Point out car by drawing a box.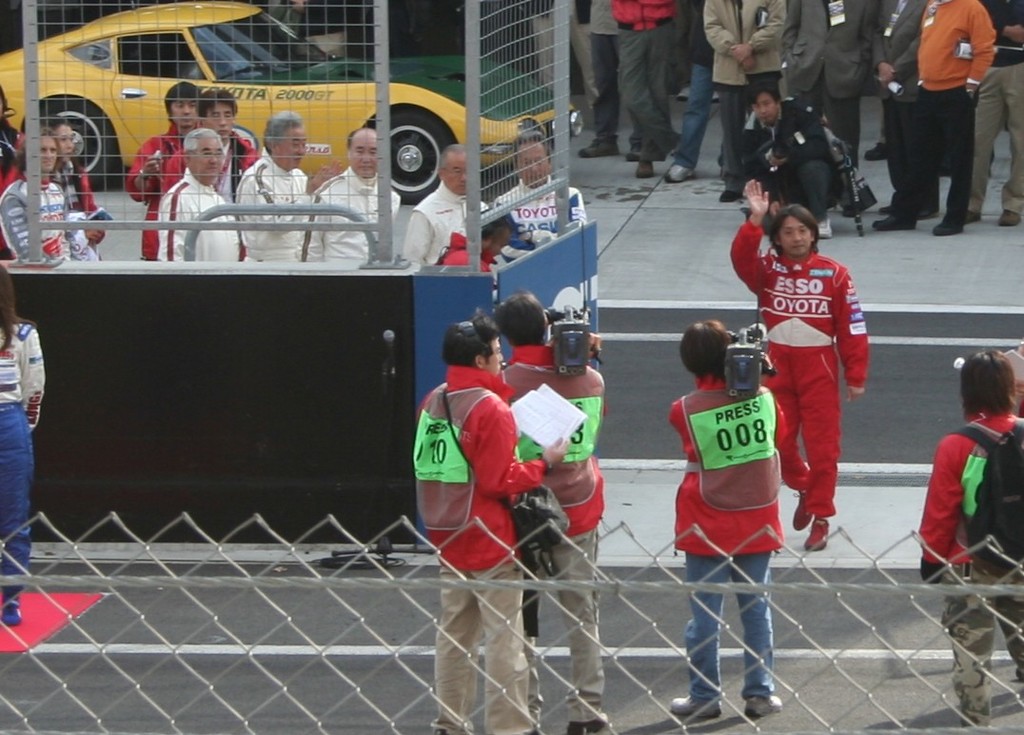
Rect(0, 0, 589, 201).
